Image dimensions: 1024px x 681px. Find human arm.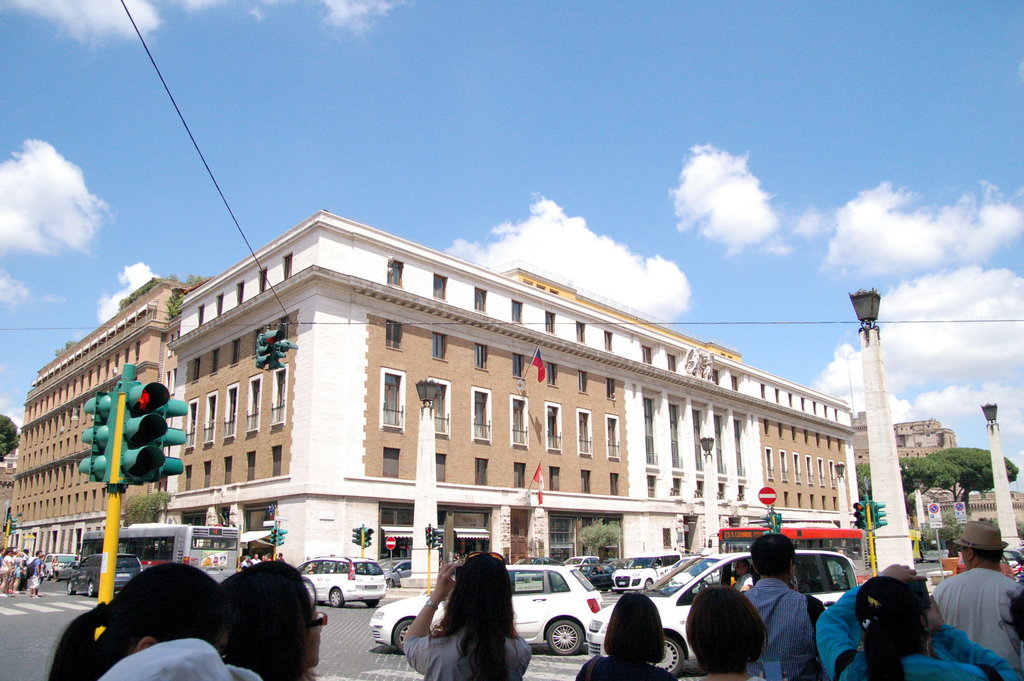
922:595:1023:680.
